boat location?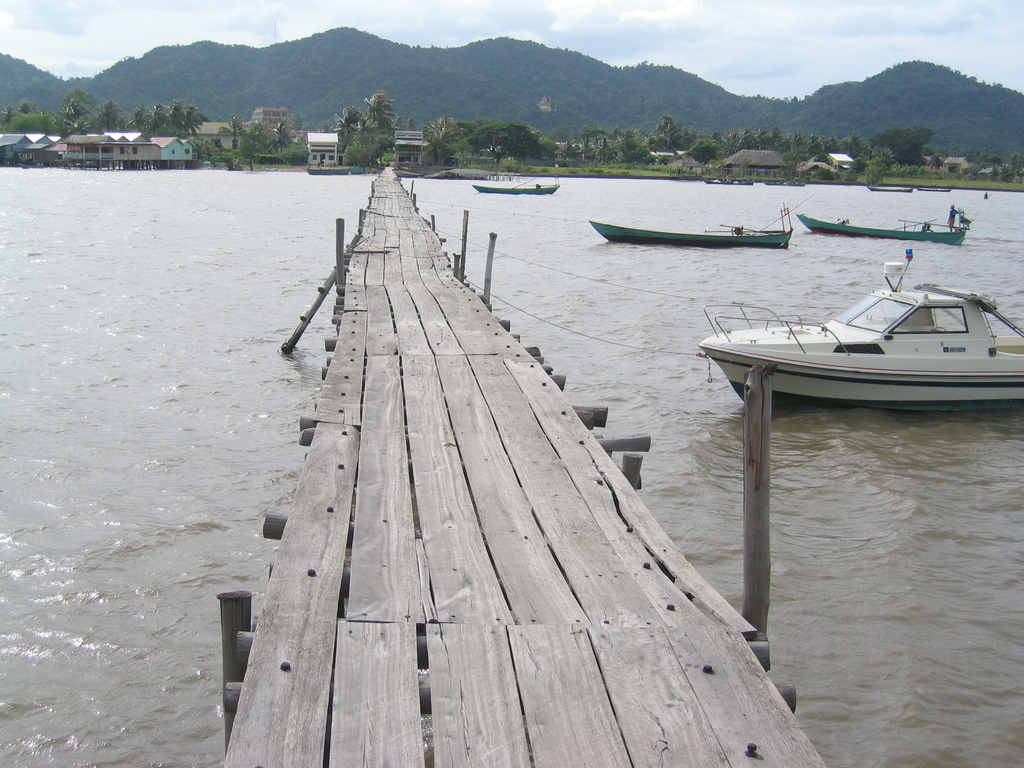
pyautogui.locateOnScreen(310, 161, 367, 179)
